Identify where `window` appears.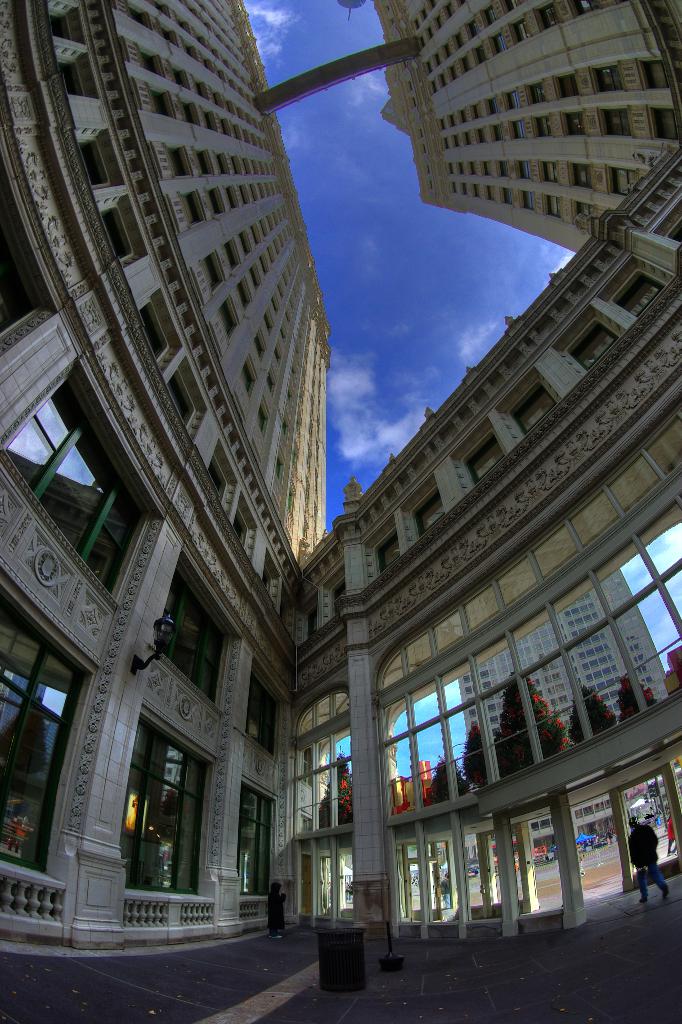
Appears at bbox=[49, 0, 93, 42].
